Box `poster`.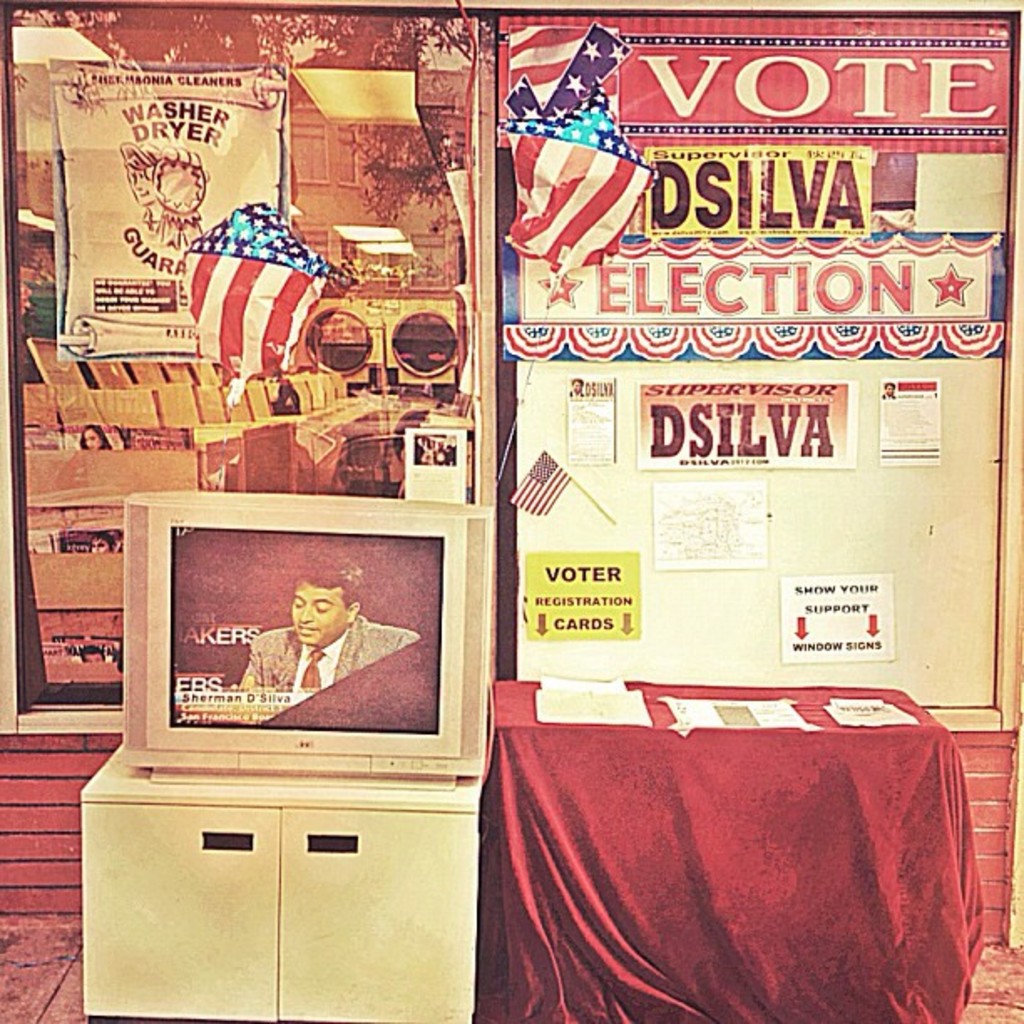
bbox=(0, 0, 1022, 1022).
